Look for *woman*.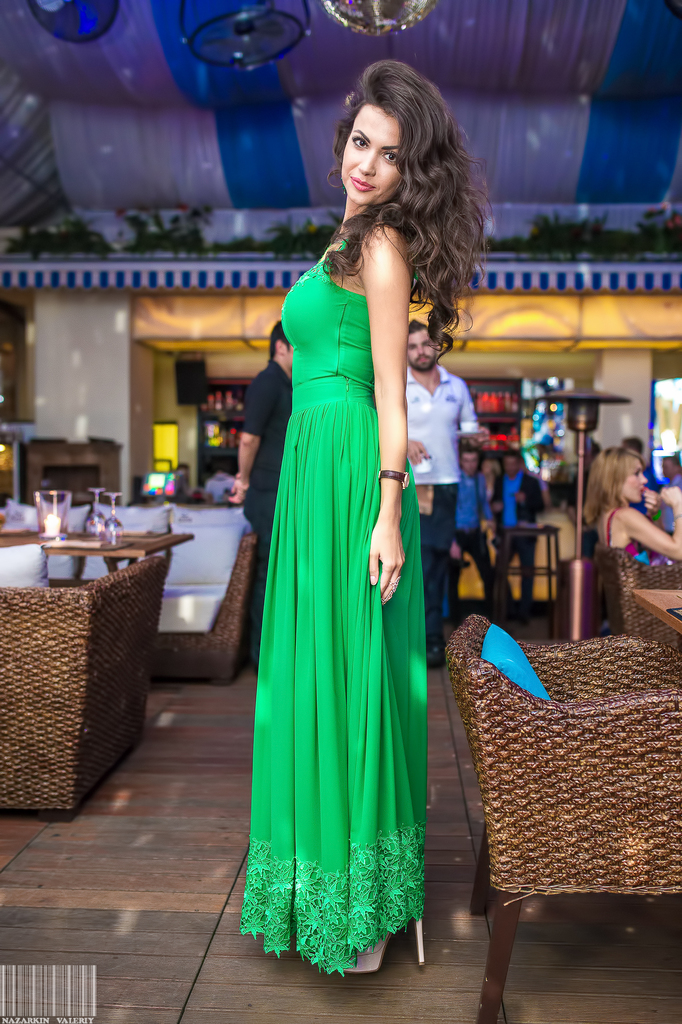
Found: 224:108:475:965.
